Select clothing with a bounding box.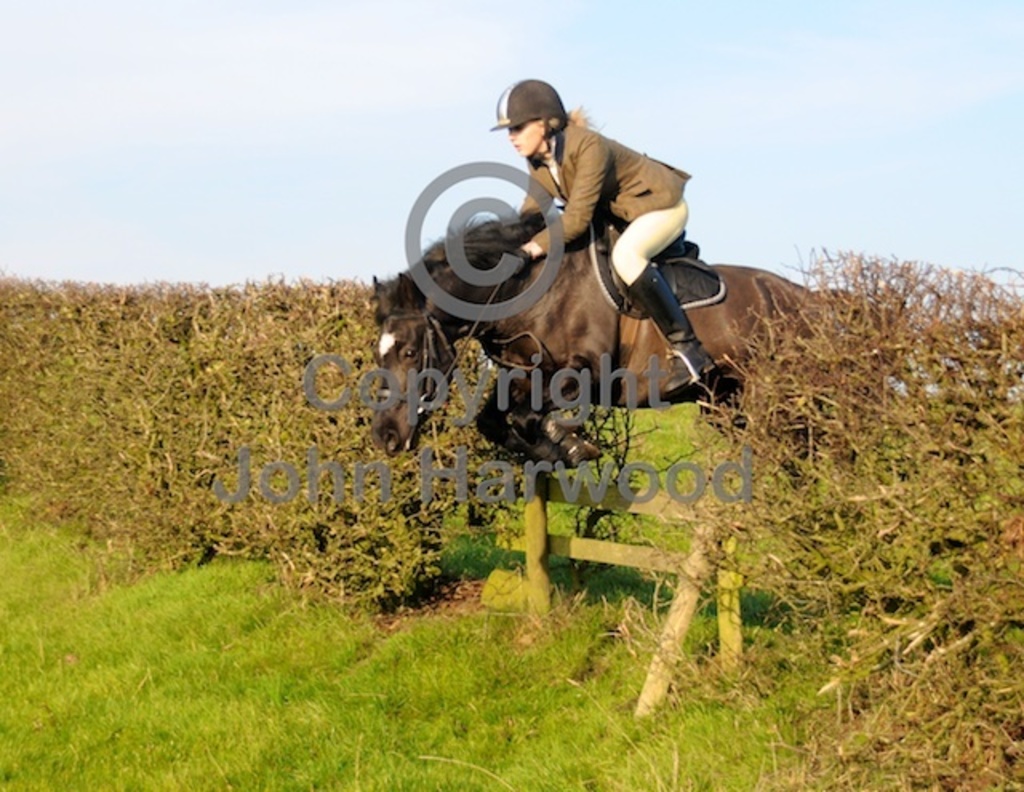
[left=482, top=98, right=696, bottom=344].
